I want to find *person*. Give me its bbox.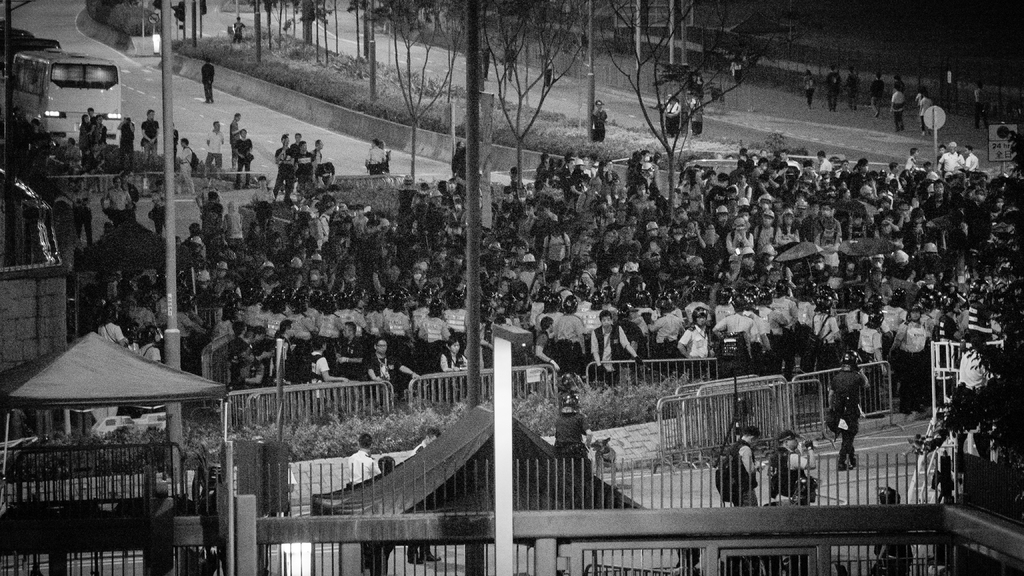
[873,484,913,572].
